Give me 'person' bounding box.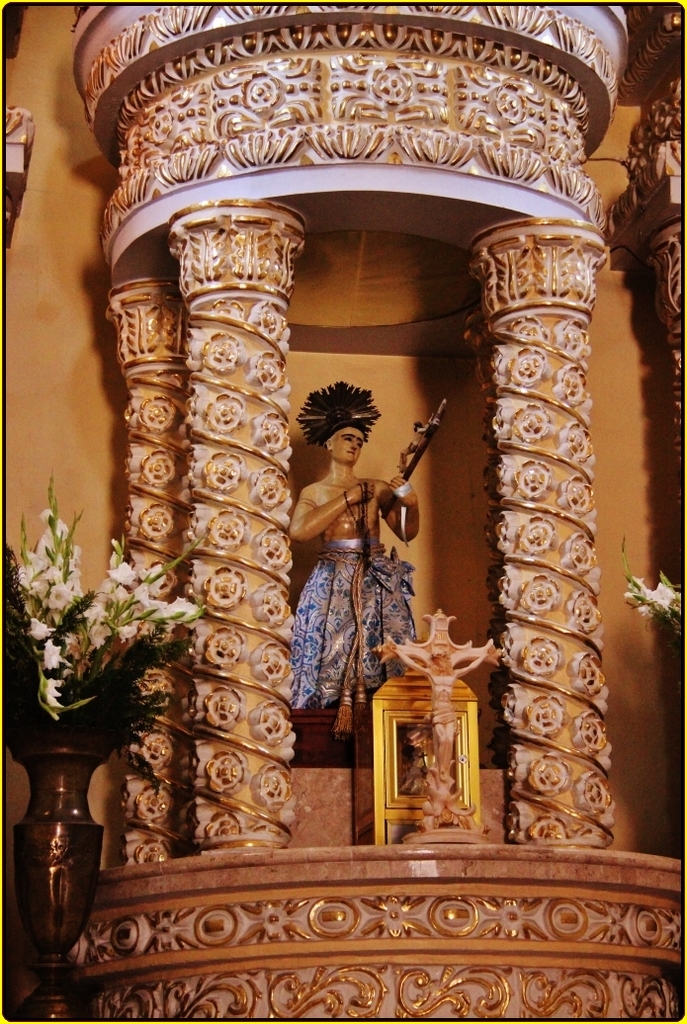
<bbox>298, 367, 430, 767</bbox>.
